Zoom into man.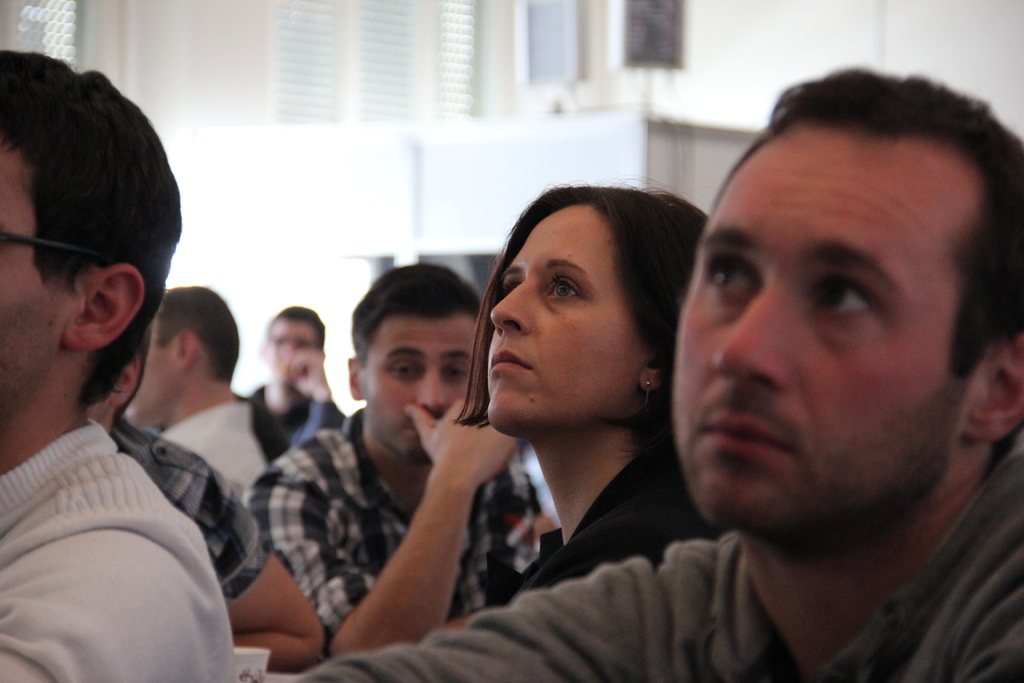
Zoom target: box(252, 264, 549, 657).
